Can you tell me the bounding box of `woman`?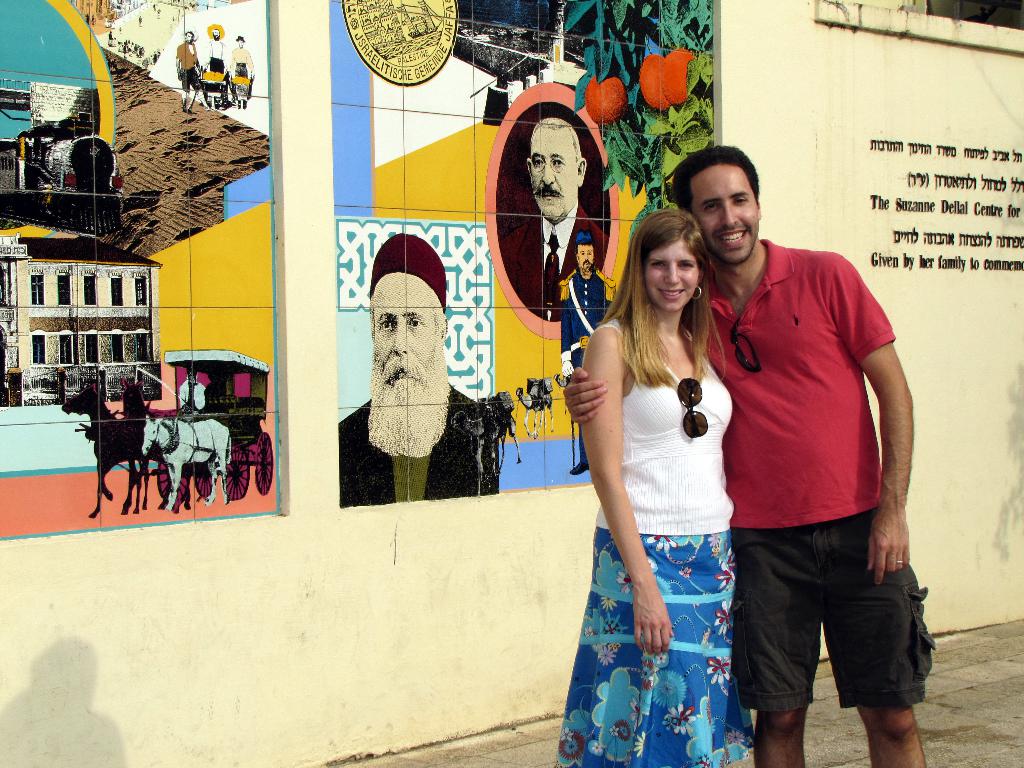
(574,193,758,747).
